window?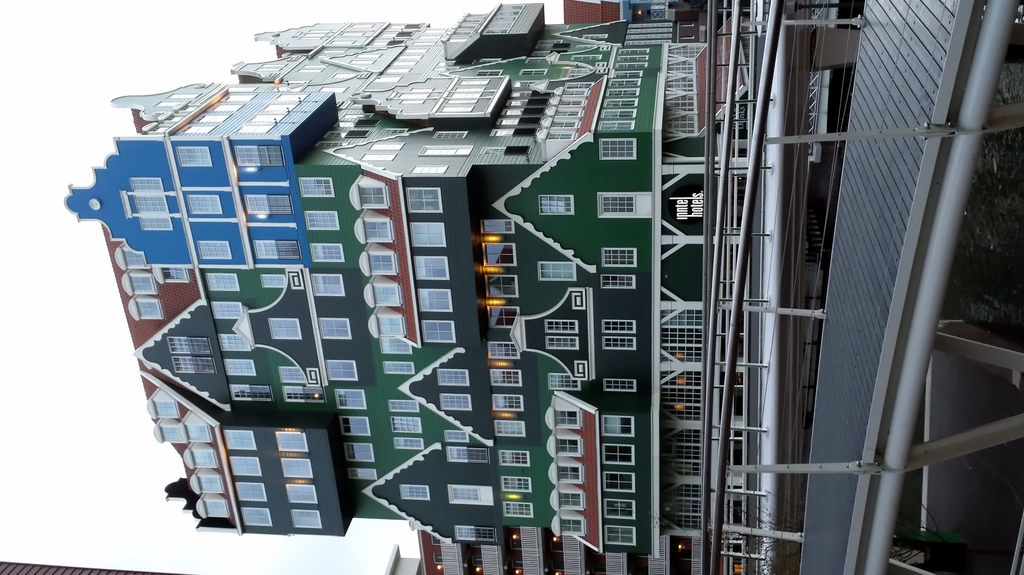
crop(300, 174, 333, 199)
